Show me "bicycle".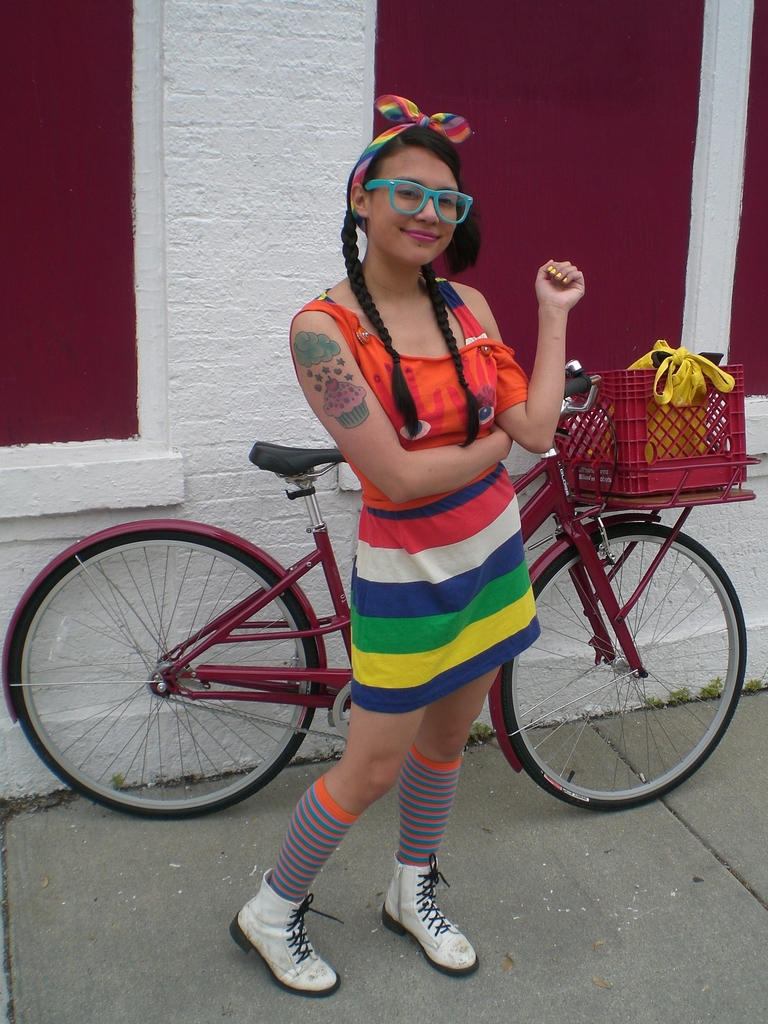
"bicycle" is here: bbox=(1, 356, 748, 812).
